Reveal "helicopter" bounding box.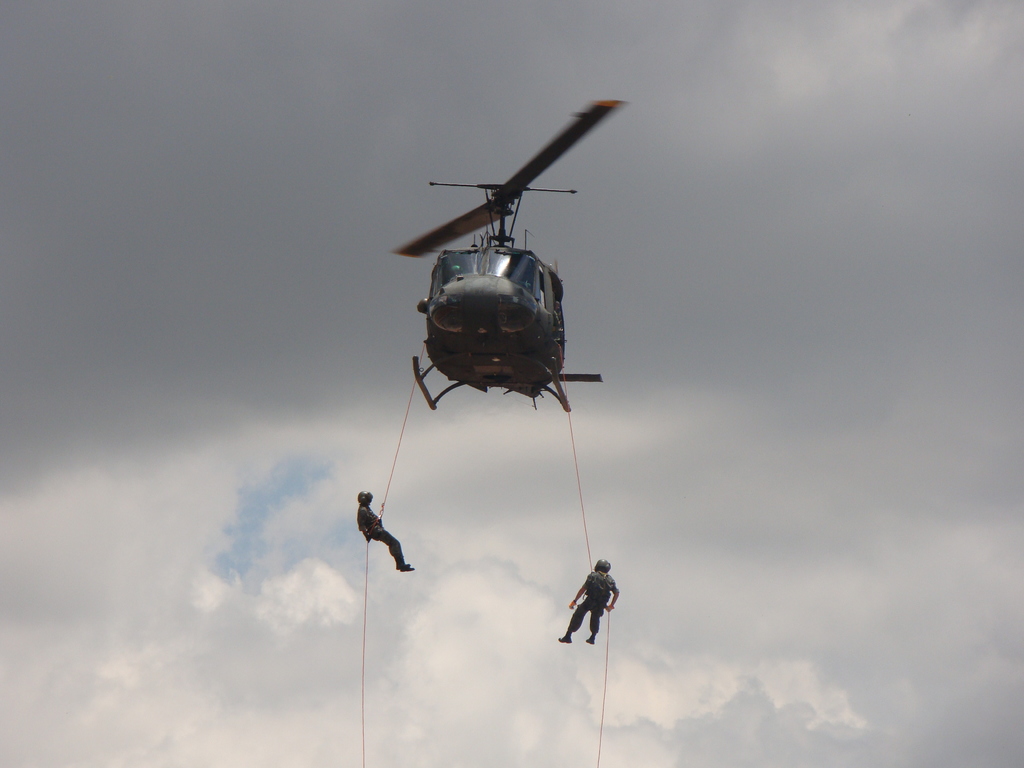
Revealed: [394, 98, 625, 410].
